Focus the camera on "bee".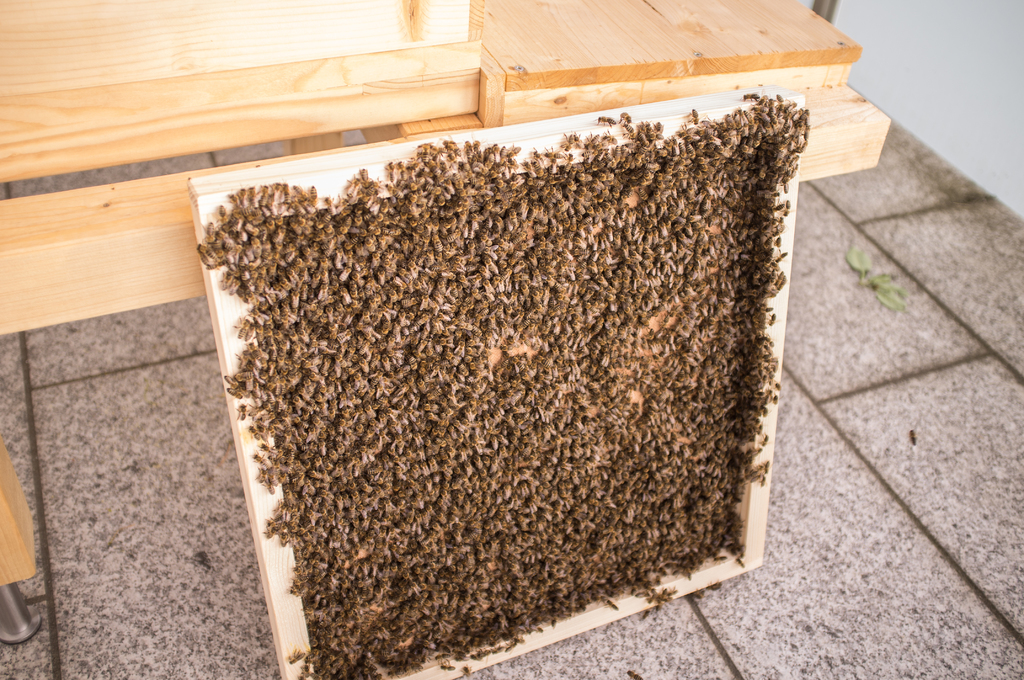
Focus region: rect(484, 154, 493, 168).
